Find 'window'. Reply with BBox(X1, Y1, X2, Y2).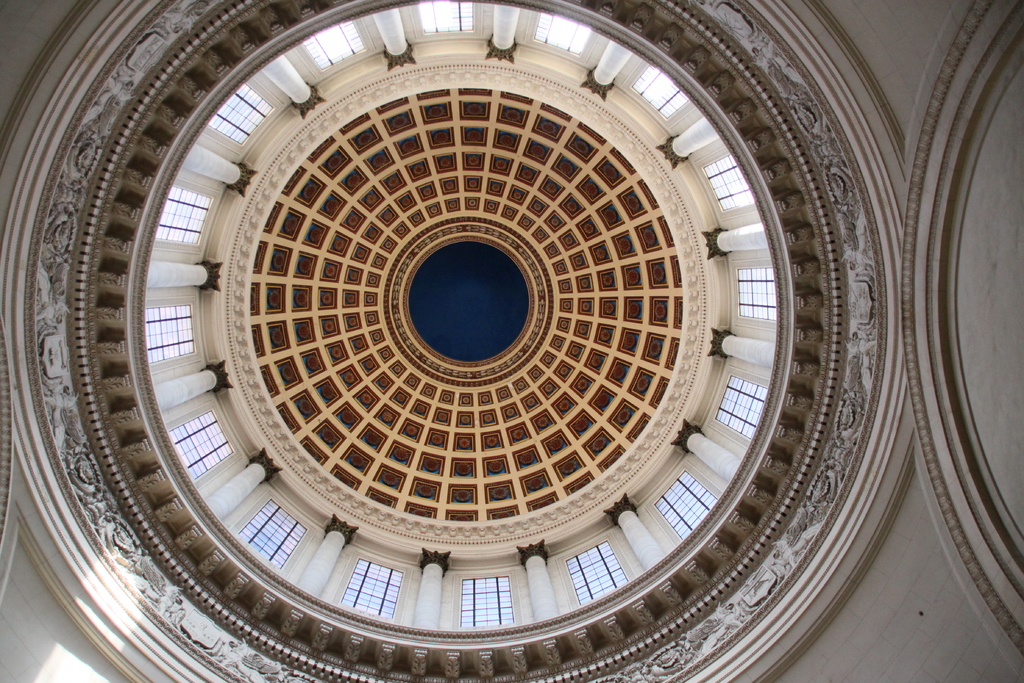
BBox(701, 152, 751, 210).
